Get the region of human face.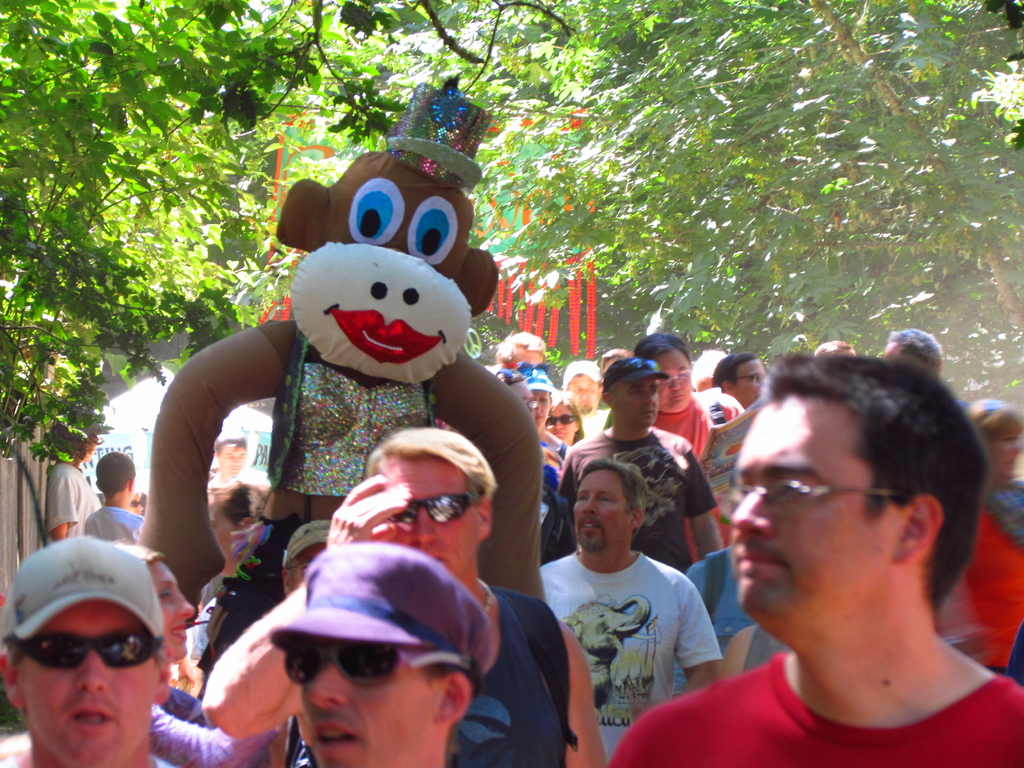
(x1=533, y1=389, x2=552, y2=428).
